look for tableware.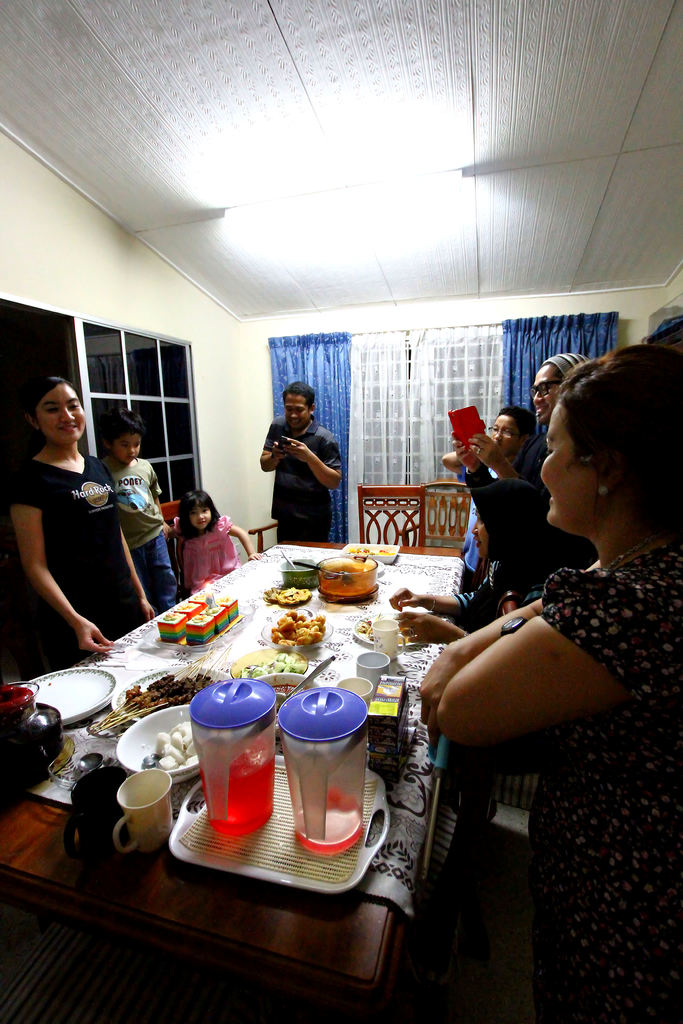
Found: box(111, 665, 231, 726).
